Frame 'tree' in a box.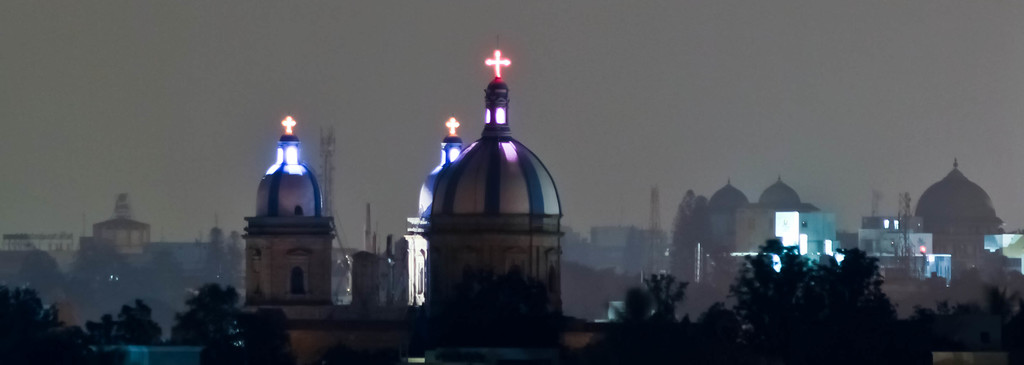
box(82, 295, 167, 349).
